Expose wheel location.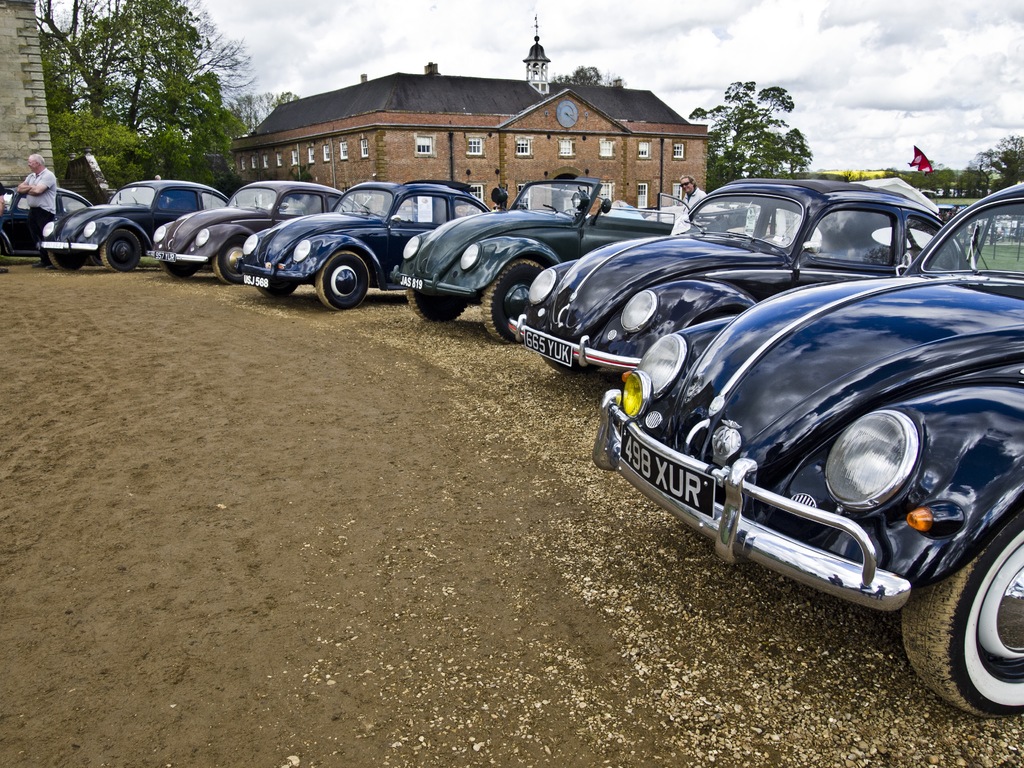
Exposed at (x1=375, y1=210, x2=387, y2=216).
